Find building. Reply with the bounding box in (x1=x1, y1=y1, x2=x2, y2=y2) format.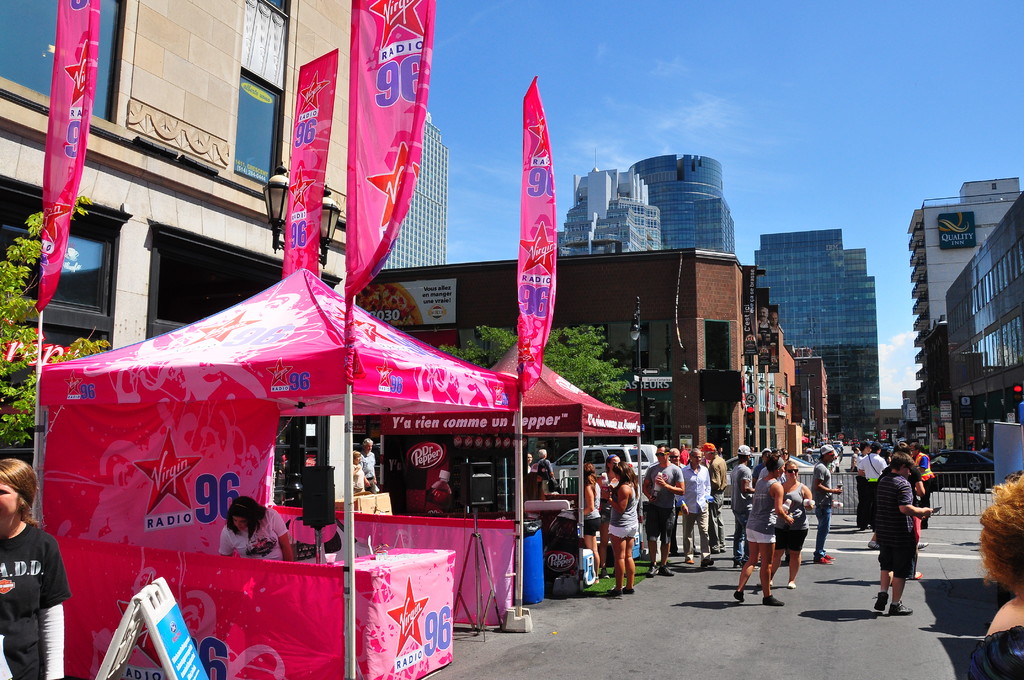
(x1=379, y1=106, x2=451, y2=269).
